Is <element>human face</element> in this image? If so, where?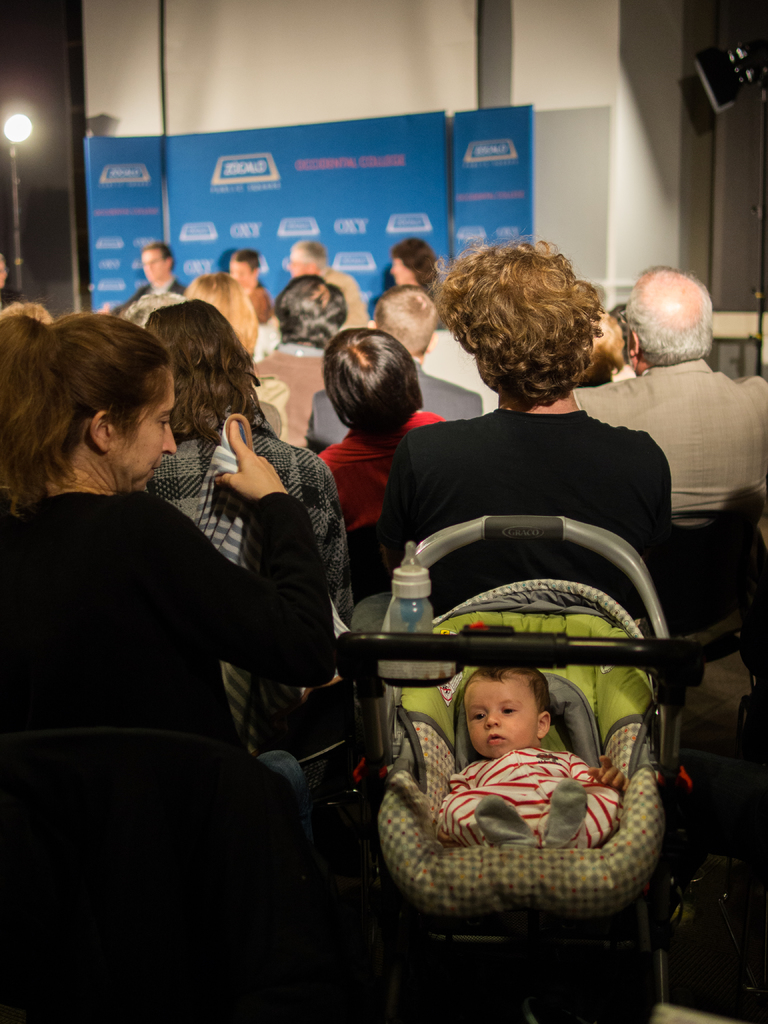
Yes, at bbox(114, 374, 182, 493).
